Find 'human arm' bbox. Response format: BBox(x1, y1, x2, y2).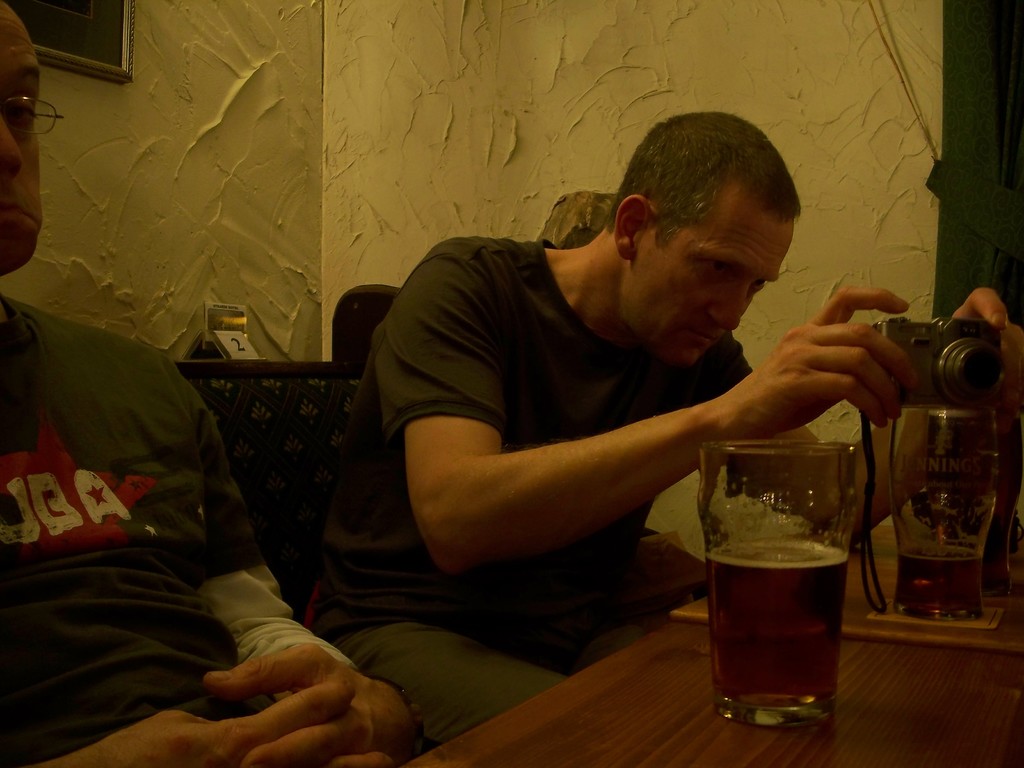
BBox(196, 420, 419, 767).
